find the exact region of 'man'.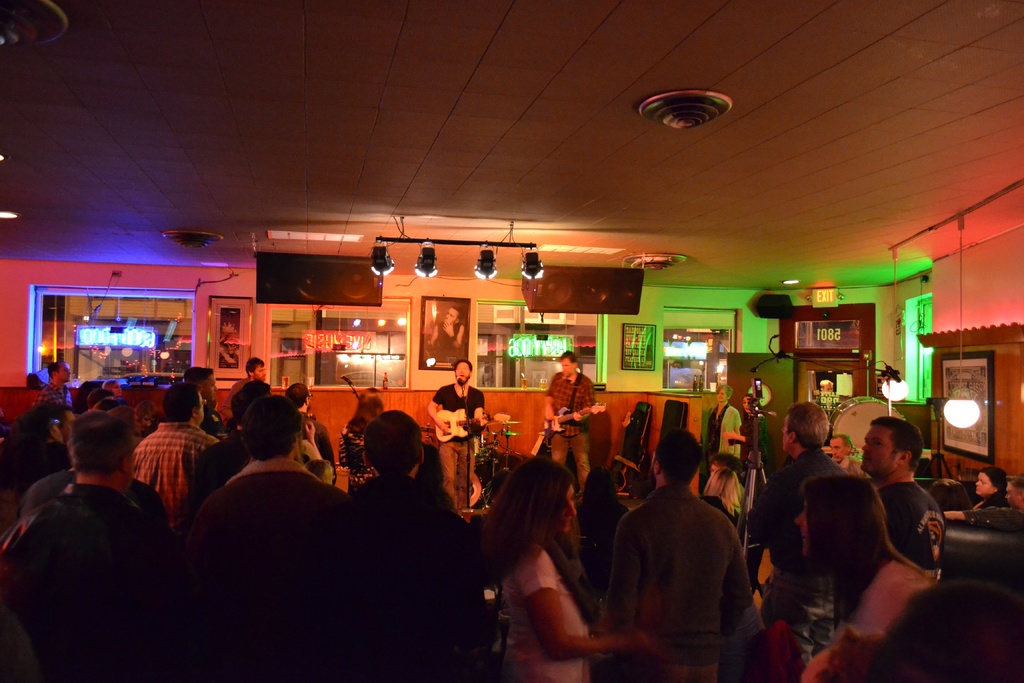
Exact region: 129,379,220,512.
